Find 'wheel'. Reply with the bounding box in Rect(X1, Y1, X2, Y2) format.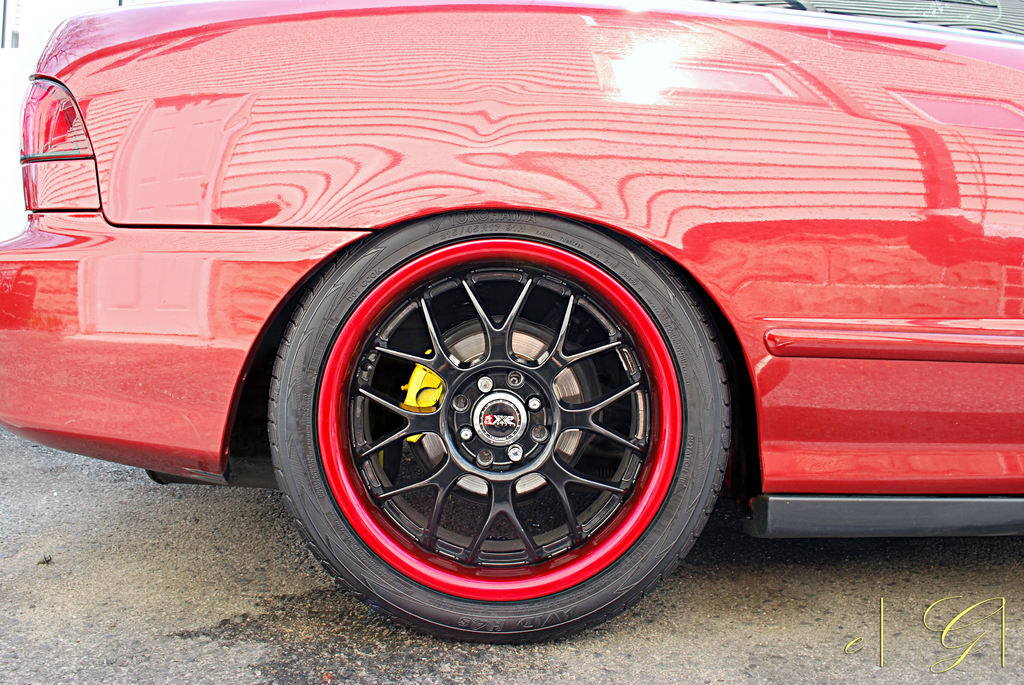
Rect(254, 244, 735, 624).
